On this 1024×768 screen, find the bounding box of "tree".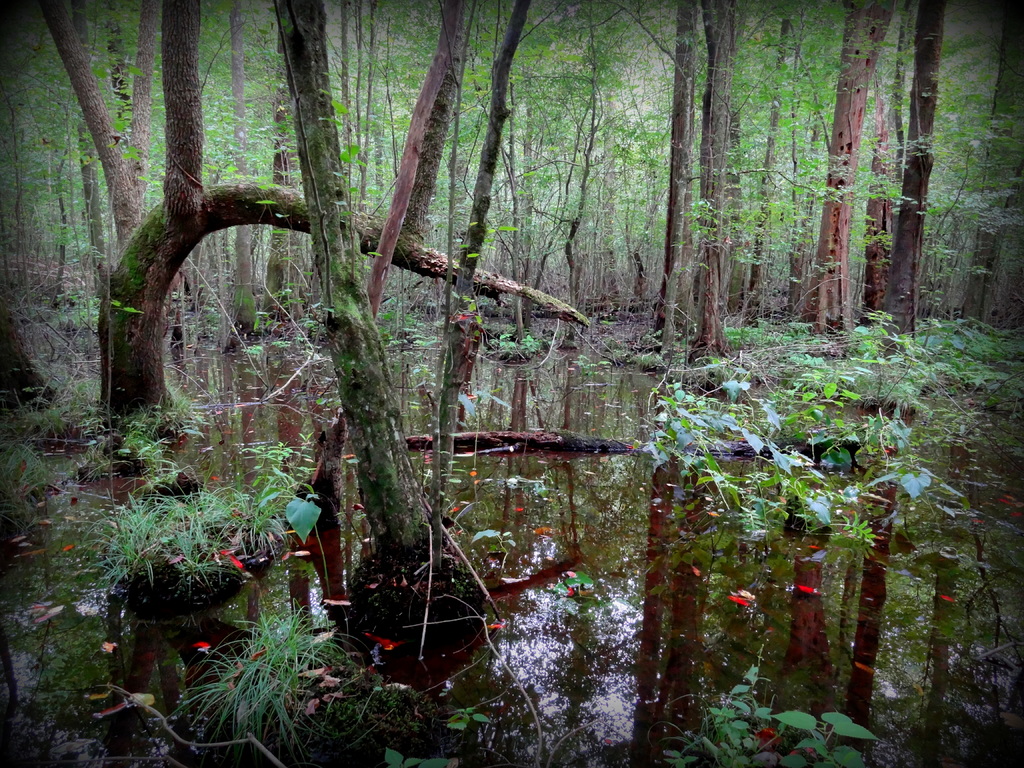
Bounding box: {"left": 903, "top": 0, "right": 975, "bottom": 332}.
